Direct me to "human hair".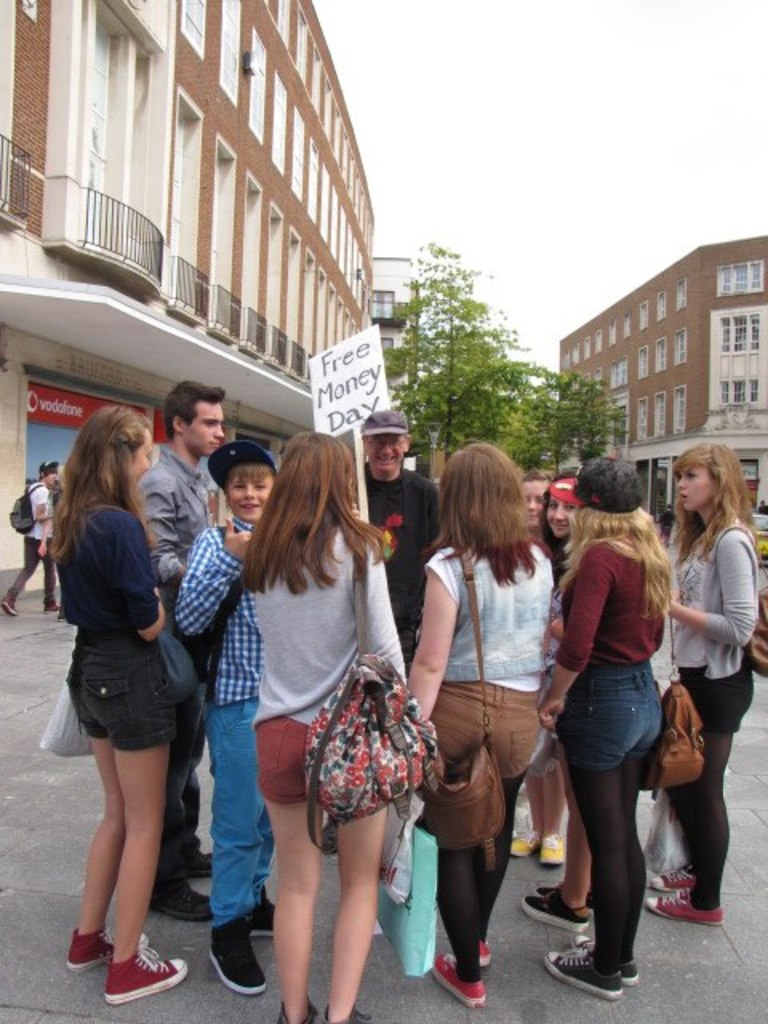
Direction: {"x1": 246, "y1": 426, "x2": 384, "y2": 613}.
